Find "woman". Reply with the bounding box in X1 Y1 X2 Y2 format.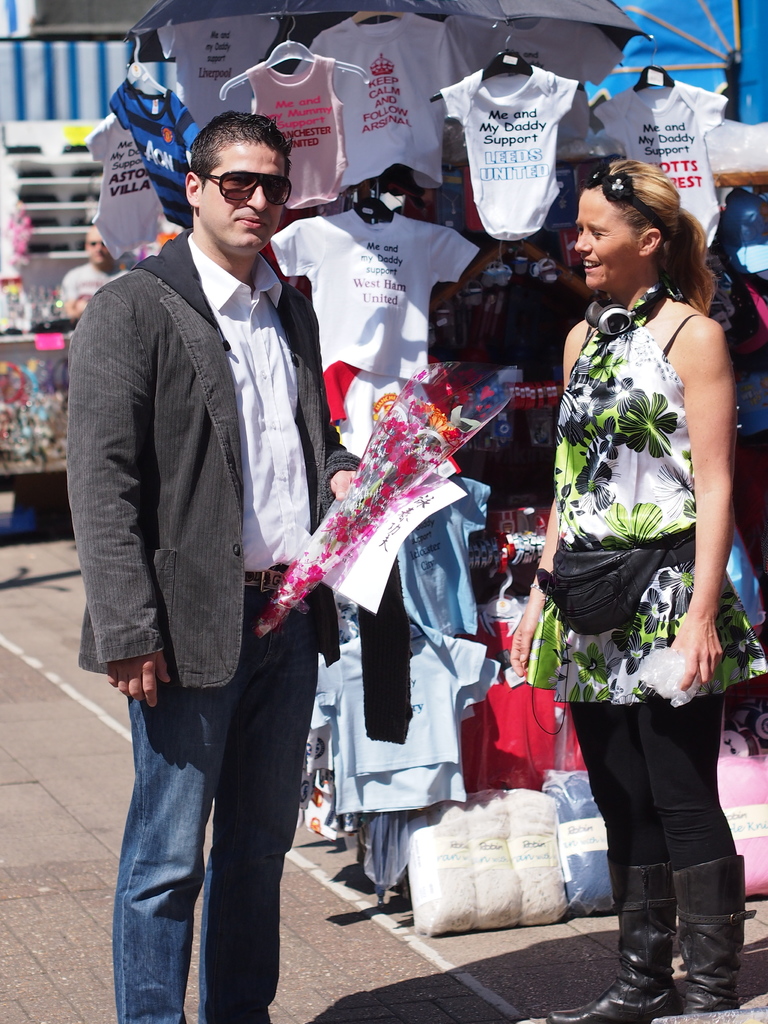
502 141 765 1023.
